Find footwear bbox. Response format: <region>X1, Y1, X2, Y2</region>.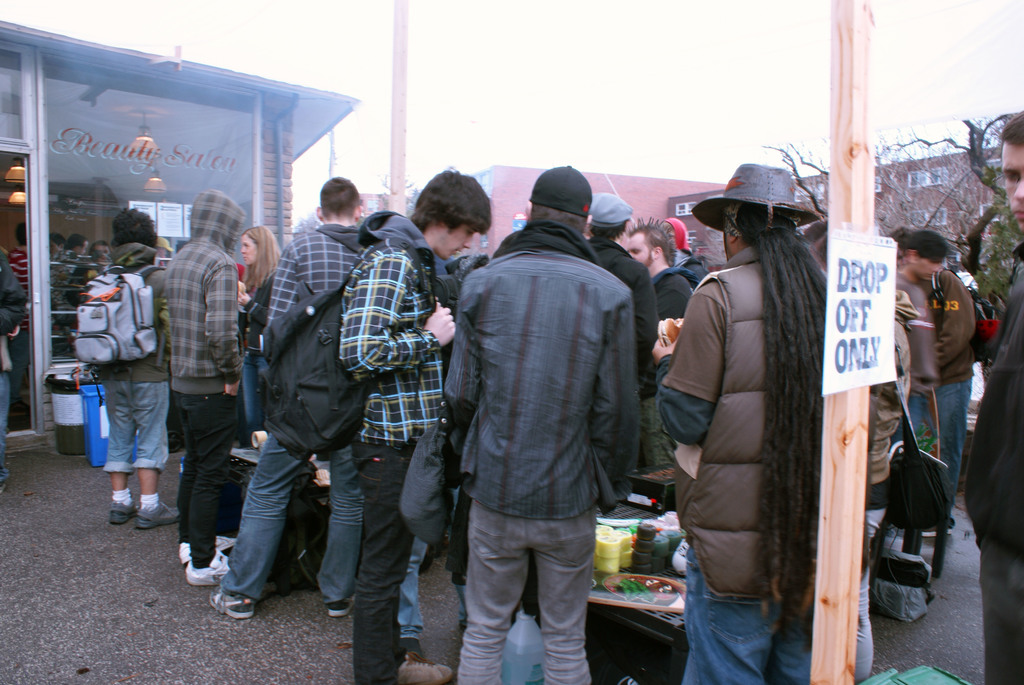
<region>207, 579, 261, 615</region>.
